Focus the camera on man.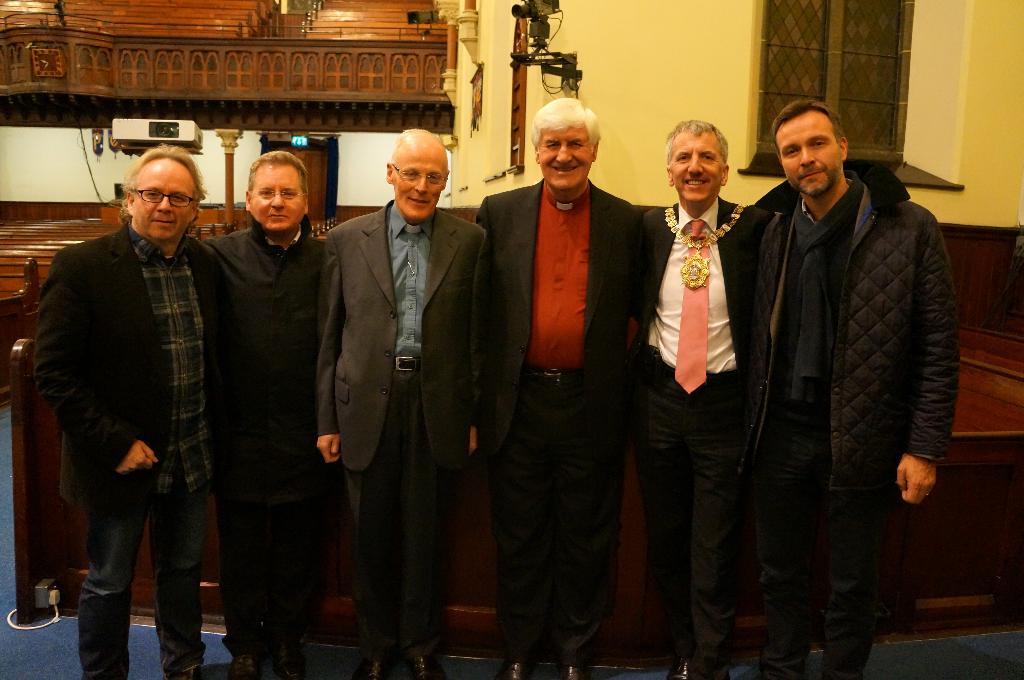
Focus region: (196, 143, 332, 679).
